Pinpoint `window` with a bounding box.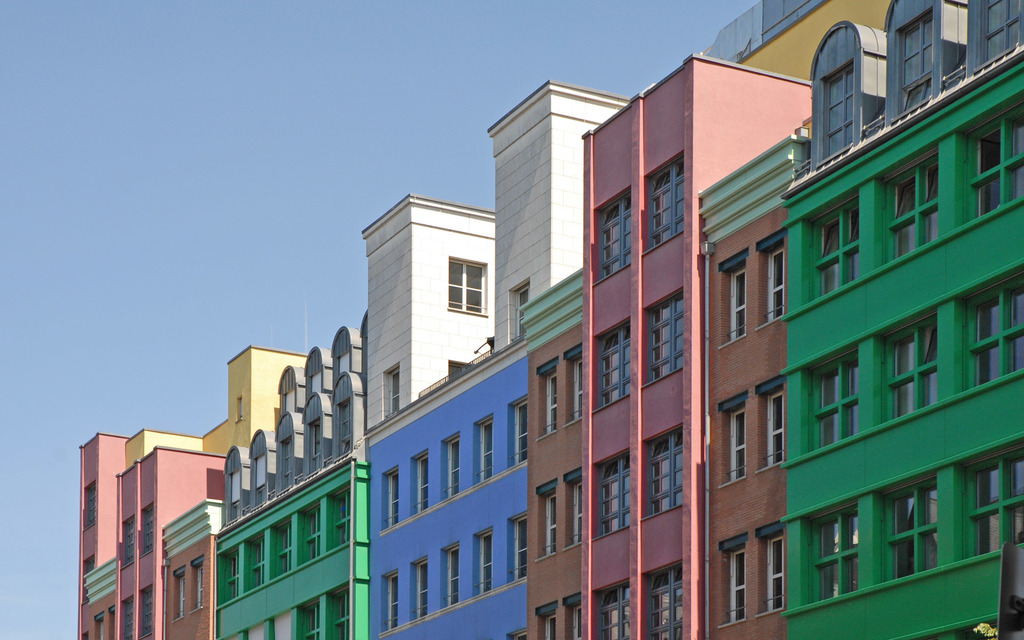
pyautogui.locateOnScreen(434, 239, 489, 338).
